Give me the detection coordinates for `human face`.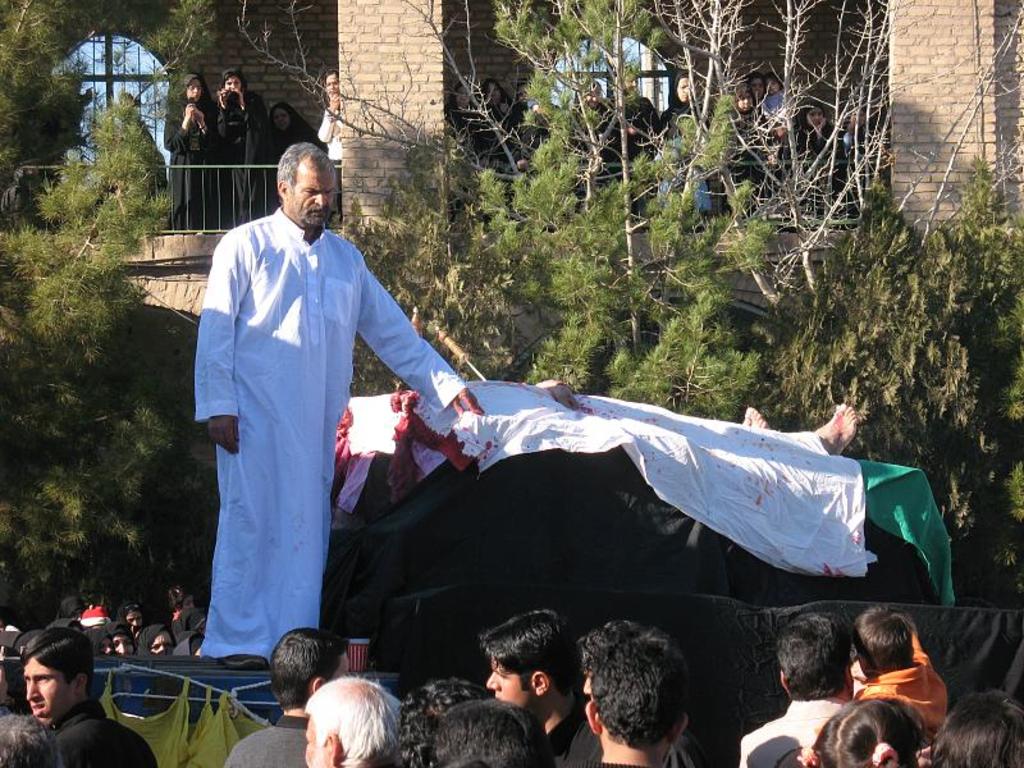
184 78 198 99.
